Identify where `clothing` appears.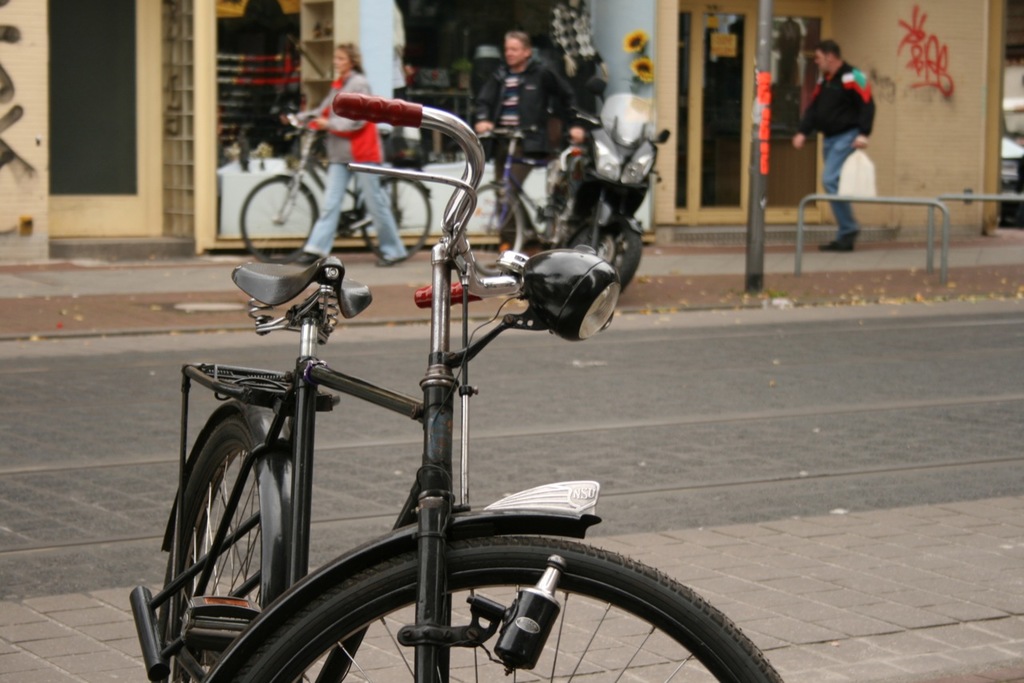
Appears at {"x1": 294, "y1": 71, "x2": 413, "y2": 261}.
